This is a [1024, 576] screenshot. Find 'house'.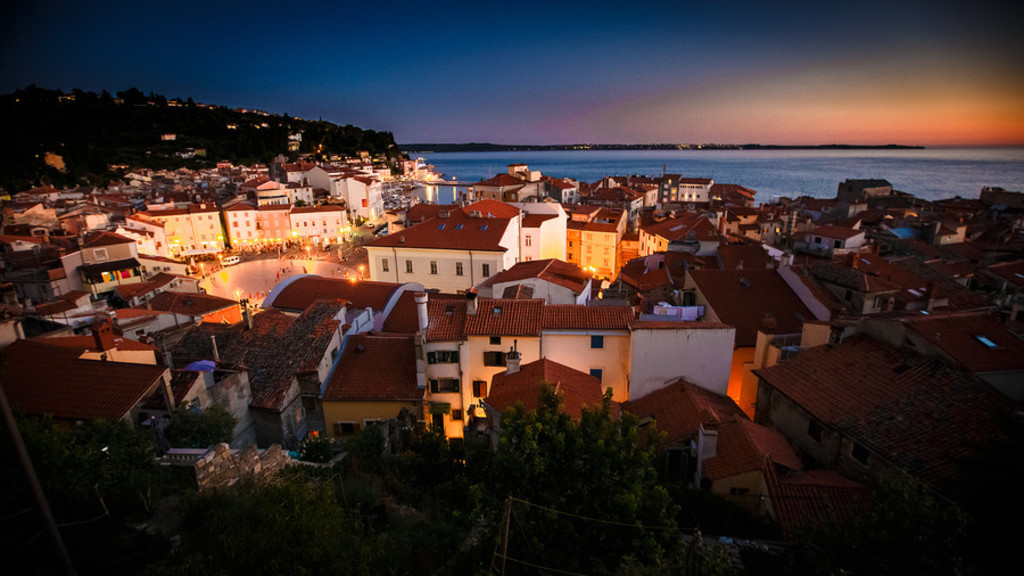
Bounding box: l=233, t=273, r=389, b=455.
